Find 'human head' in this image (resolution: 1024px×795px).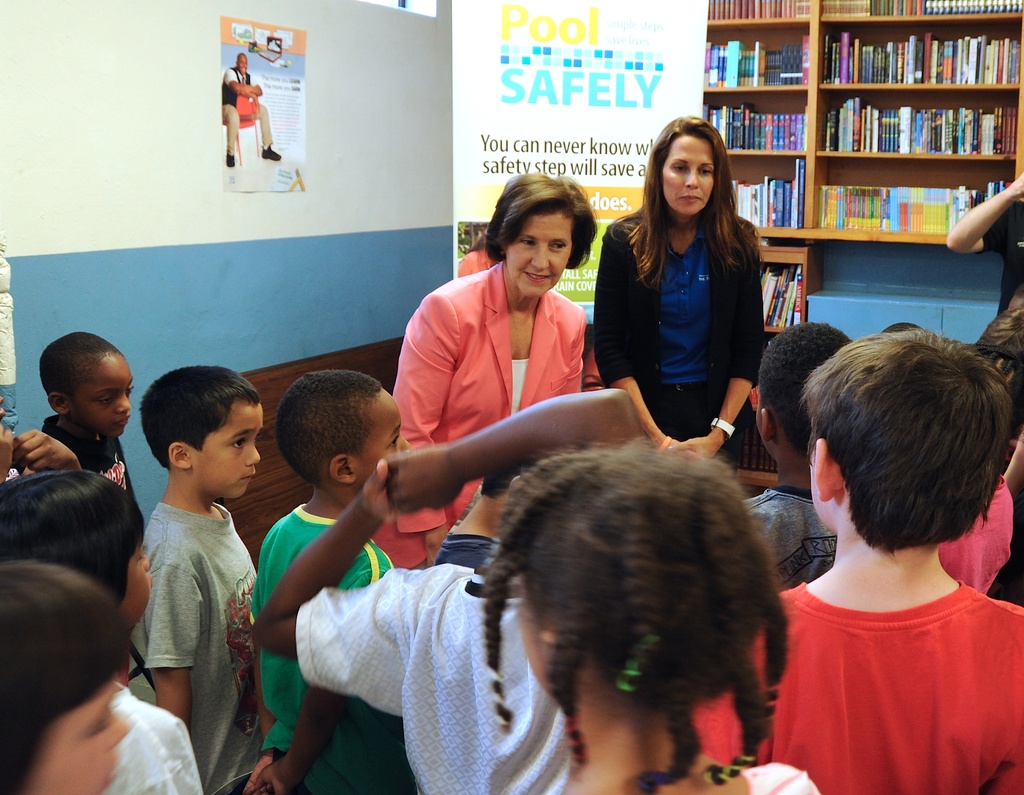
box(273, 372, 410, 502).
